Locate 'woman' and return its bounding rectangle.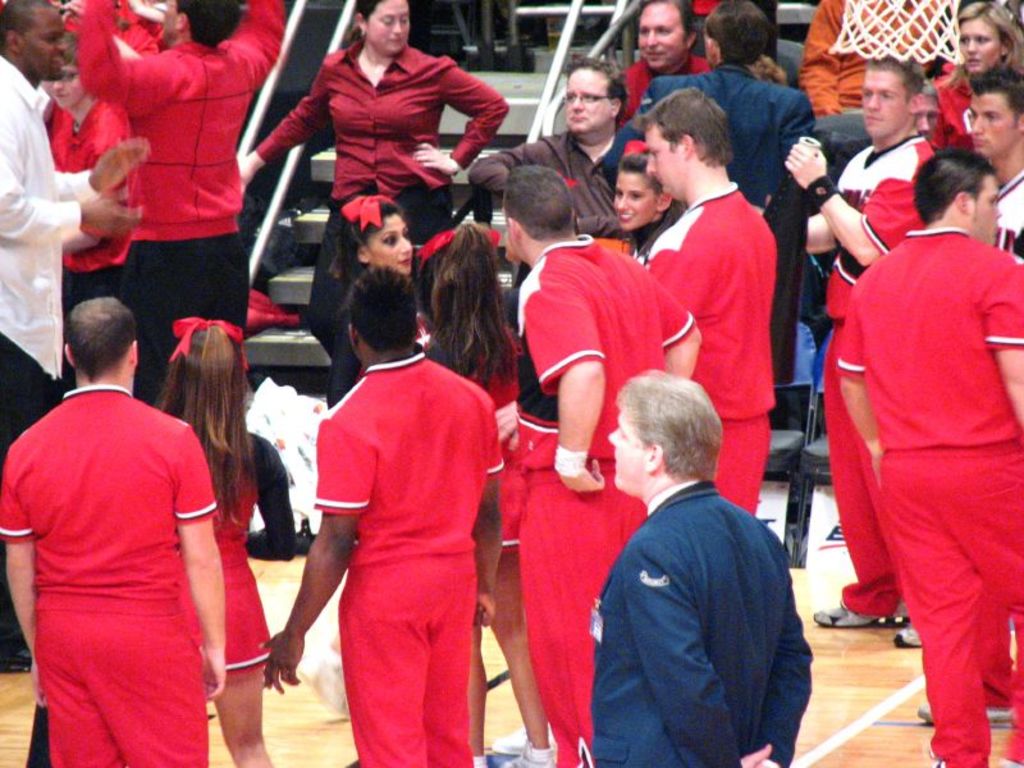
[150, 312, 296, 767].
